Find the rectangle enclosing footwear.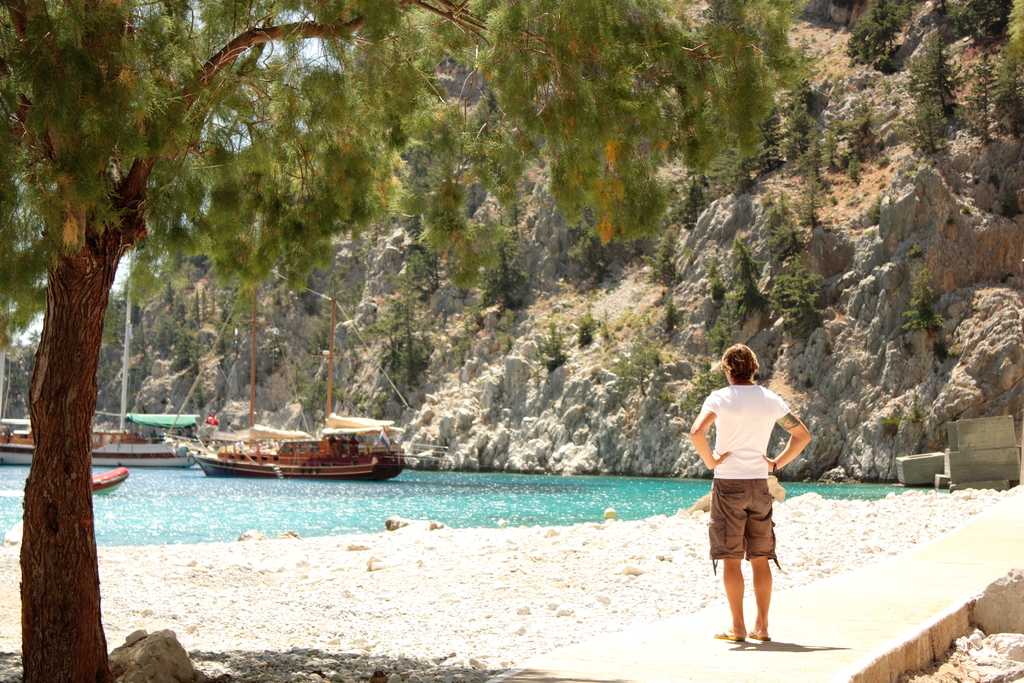
{"x1": 748, "y1": 628, "x2": 769, "y2": 641}.
